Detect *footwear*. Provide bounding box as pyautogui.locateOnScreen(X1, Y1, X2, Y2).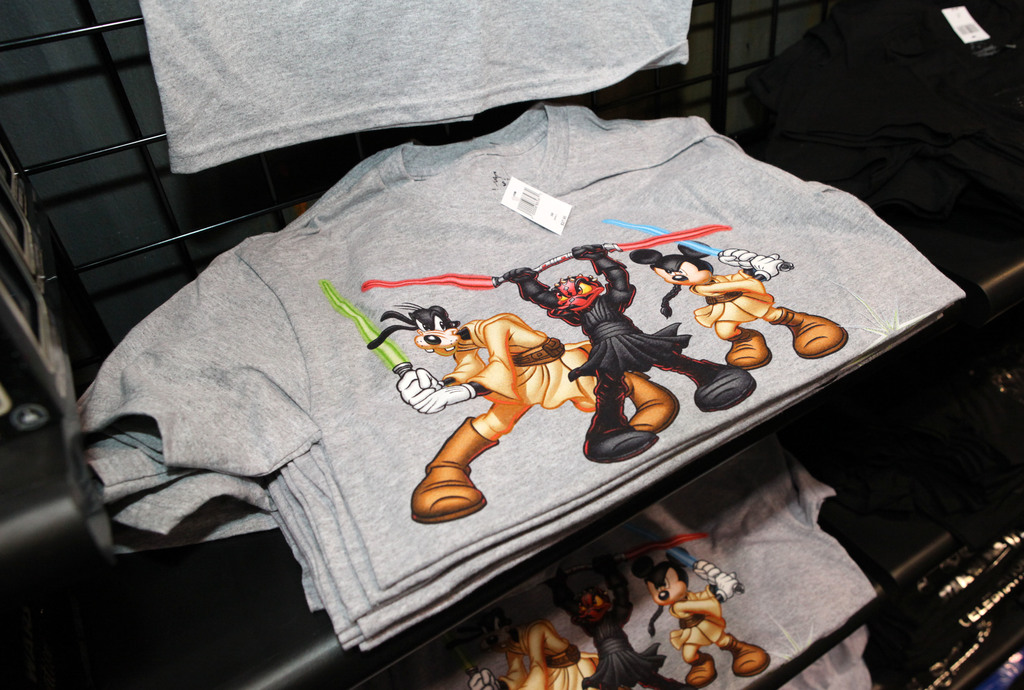
pyautogui.locateOnScreen(717, 636, 772, 677).
